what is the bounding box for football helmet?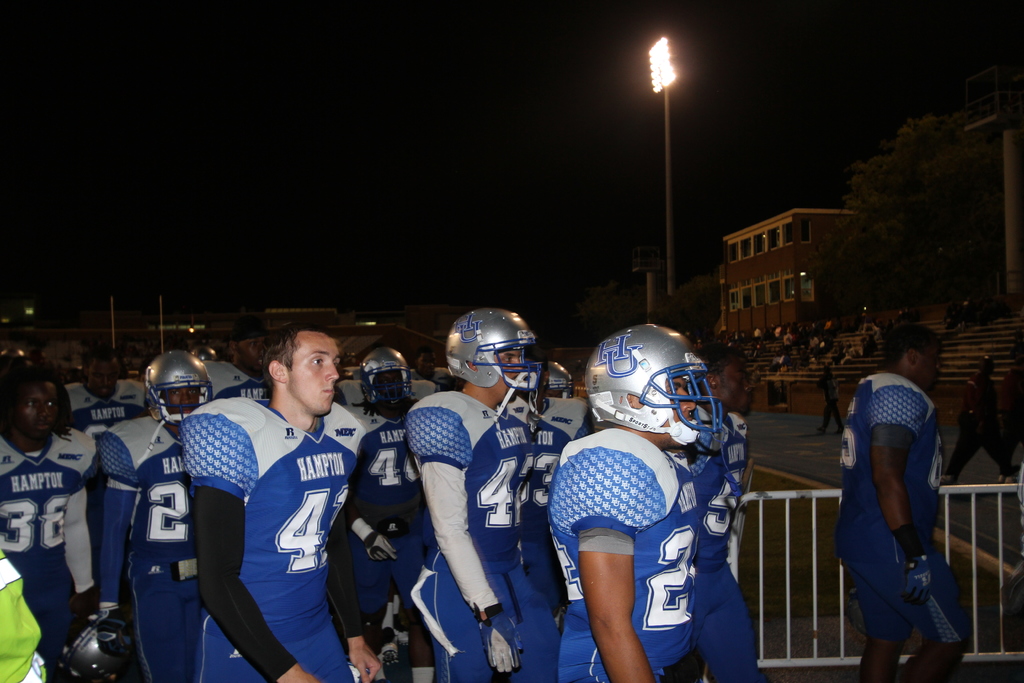
rect(588, 320, 726, 443).
